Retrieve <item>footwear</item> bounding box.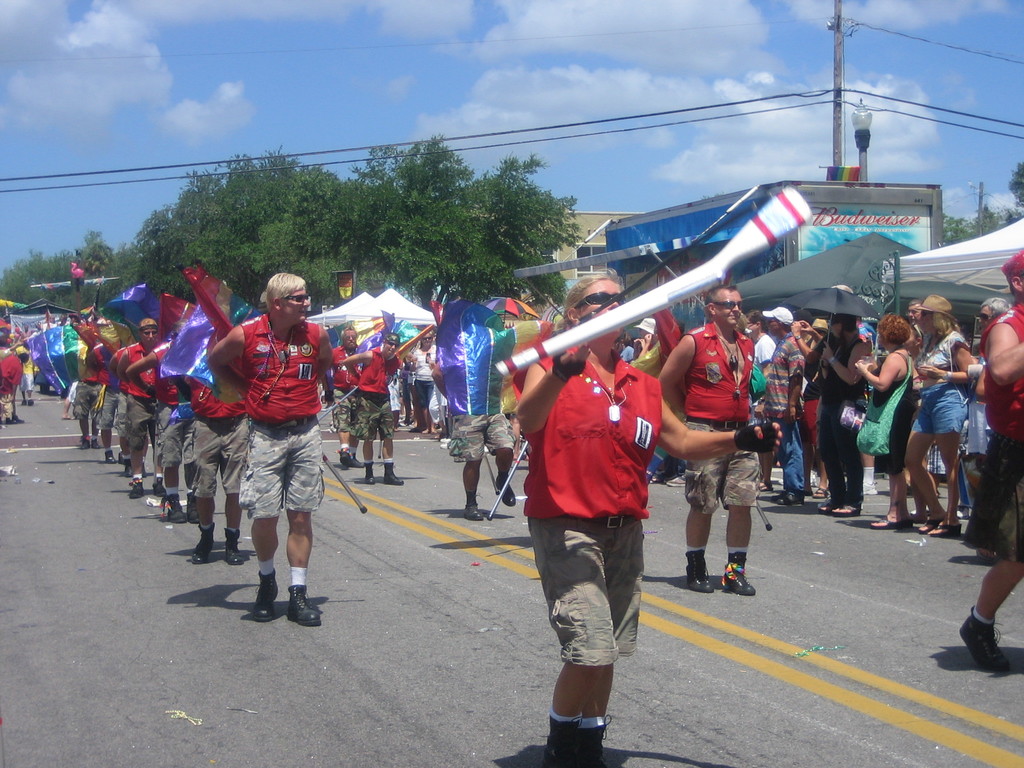
Bounding box: <box>130,478,144,500</box>.
